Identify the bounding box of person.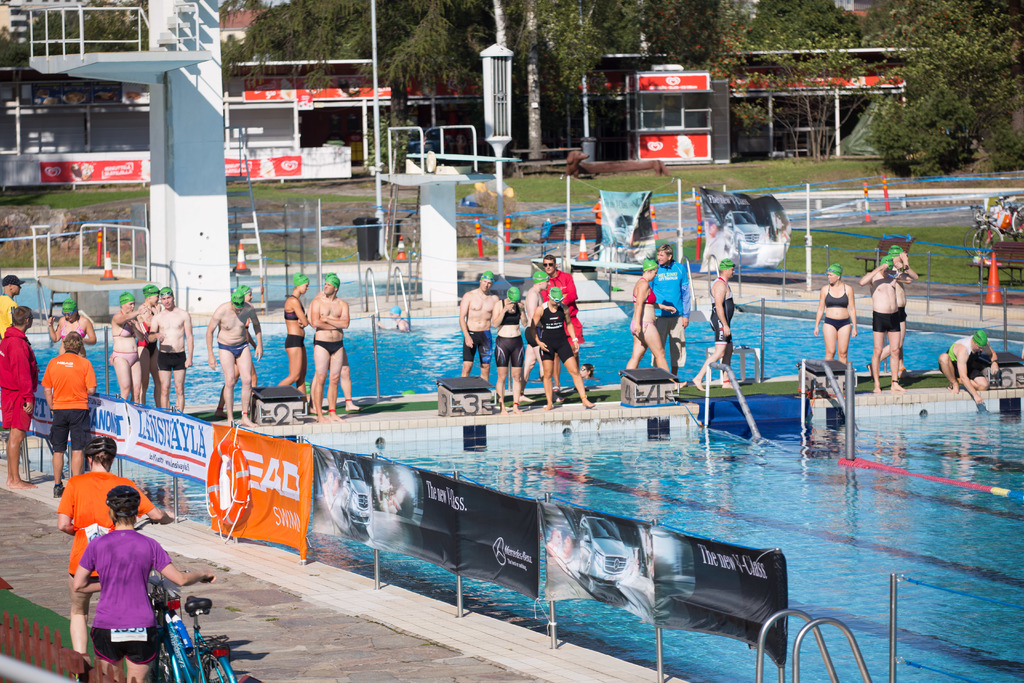
308/274/349/424.
